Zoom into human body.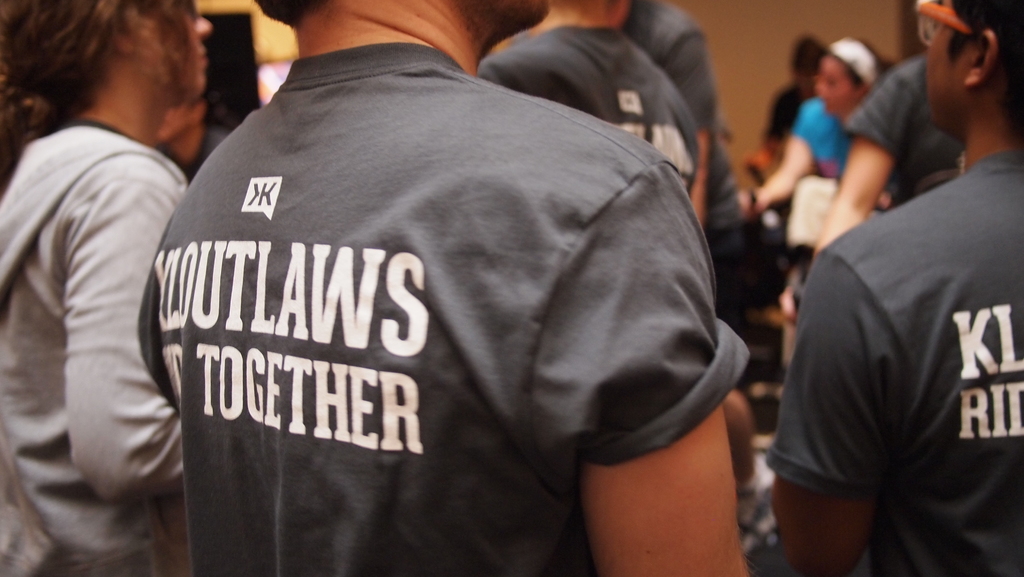
Zoom target: bbox(751, 31, 831, 181).
